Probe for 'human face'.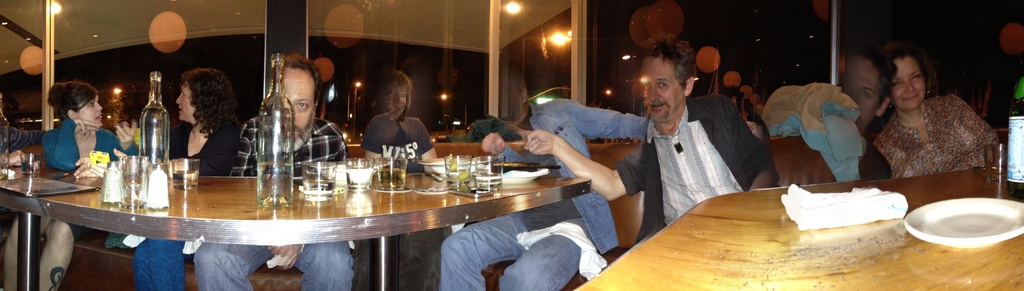
Probe result: (x1=842, y1=53, x2=879, y2=134).
